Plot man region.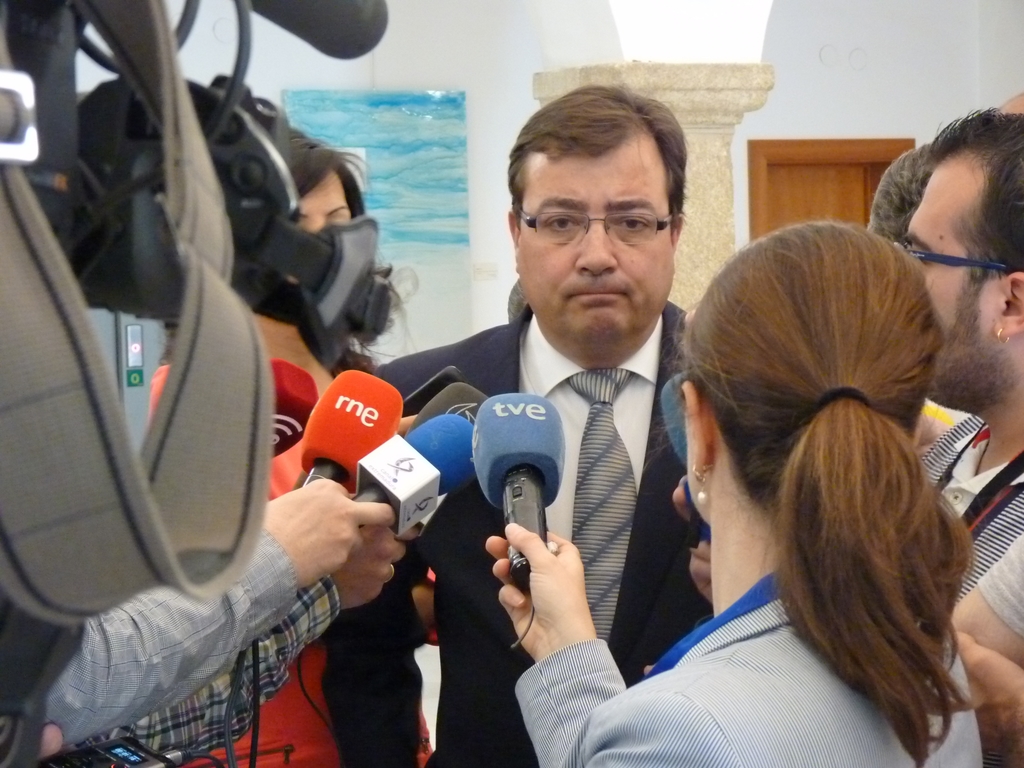
Plotted at bbox=[673, 108, 1023, 767].
